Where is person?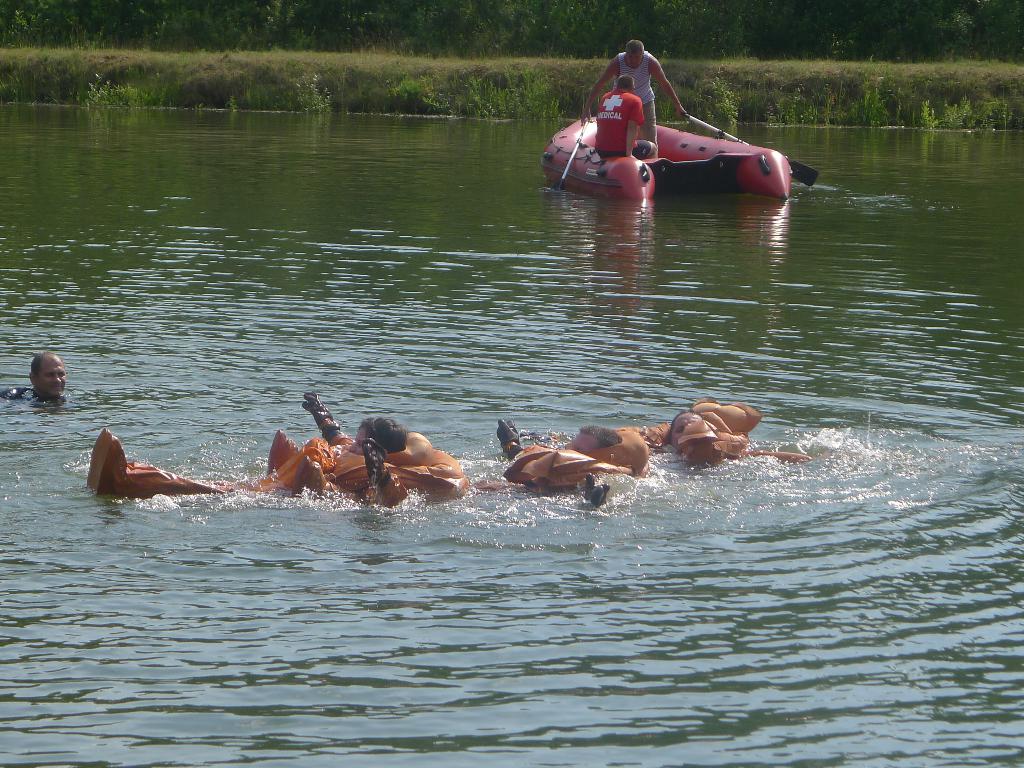
{"left": 668, "top": 410, "right": 753, "bottom": 472}.
